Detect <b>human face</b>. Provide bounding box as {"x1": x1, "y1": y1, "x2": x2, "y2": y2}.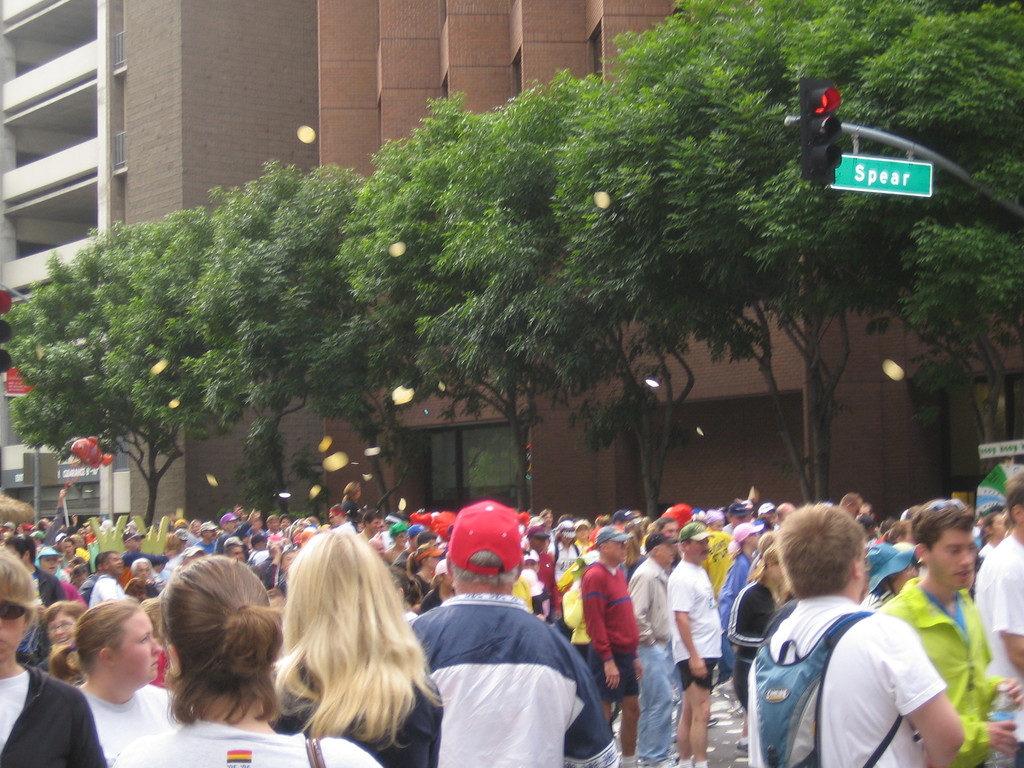
{"x1": 396, "y1": 531, "x2": 406, "y2": 547}.
